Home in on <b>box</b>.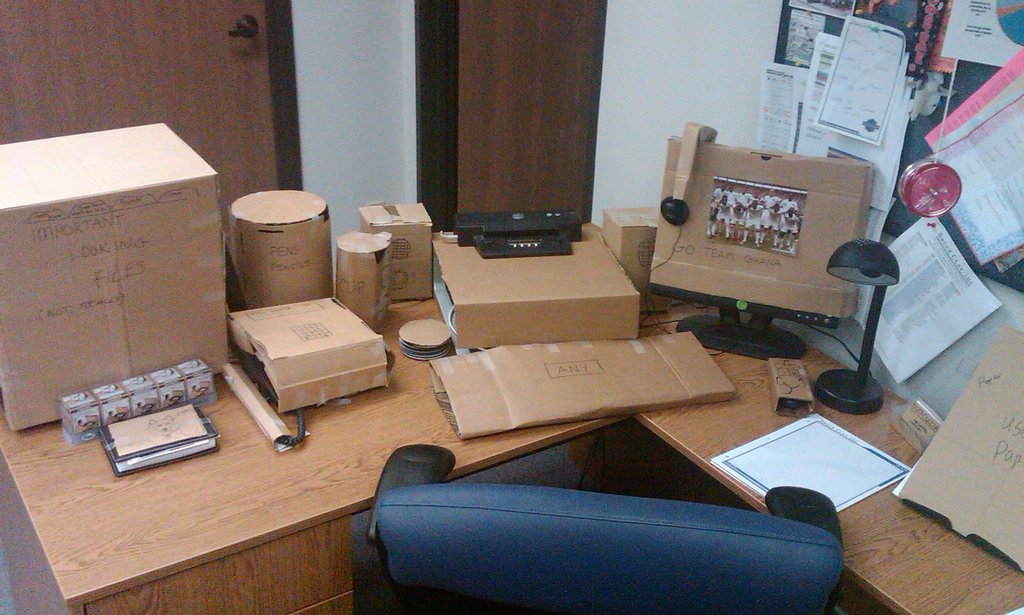
Homed in at 122/377/159/414.
